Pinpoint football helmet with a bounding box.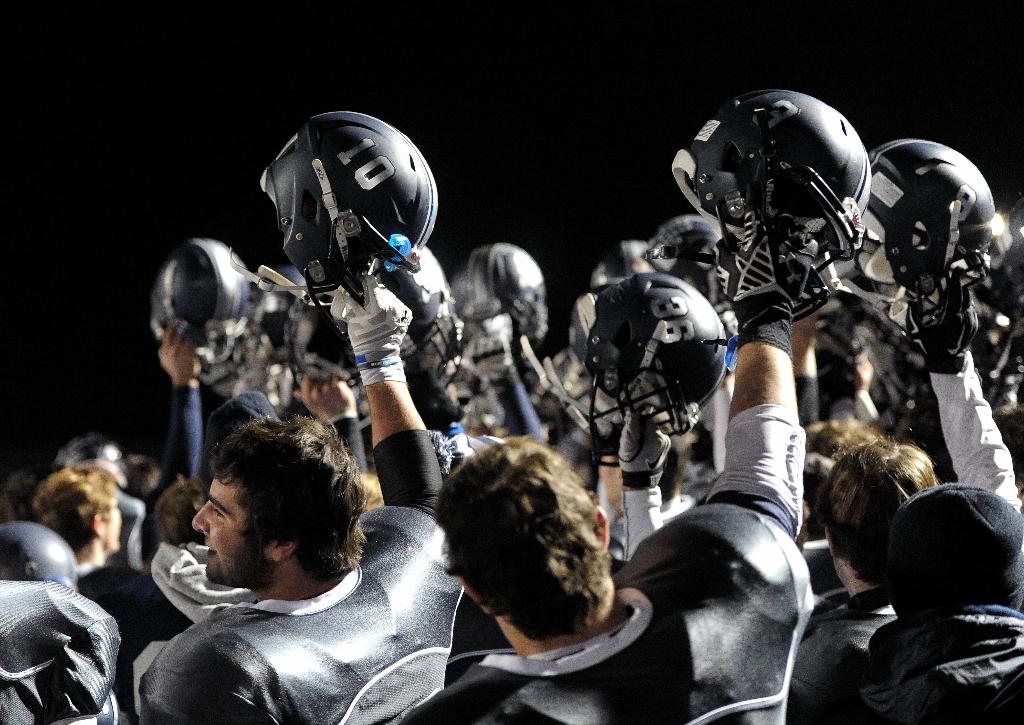
detection(259, 110, 440, 339).
